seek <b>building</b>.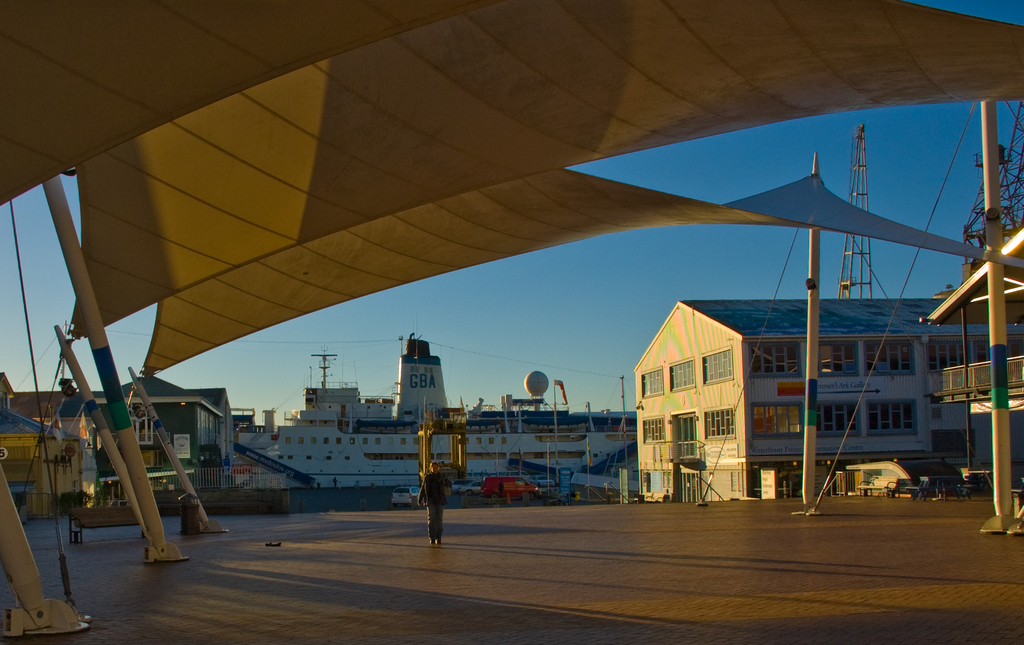
bbox=[3, 368, 241, 507].
